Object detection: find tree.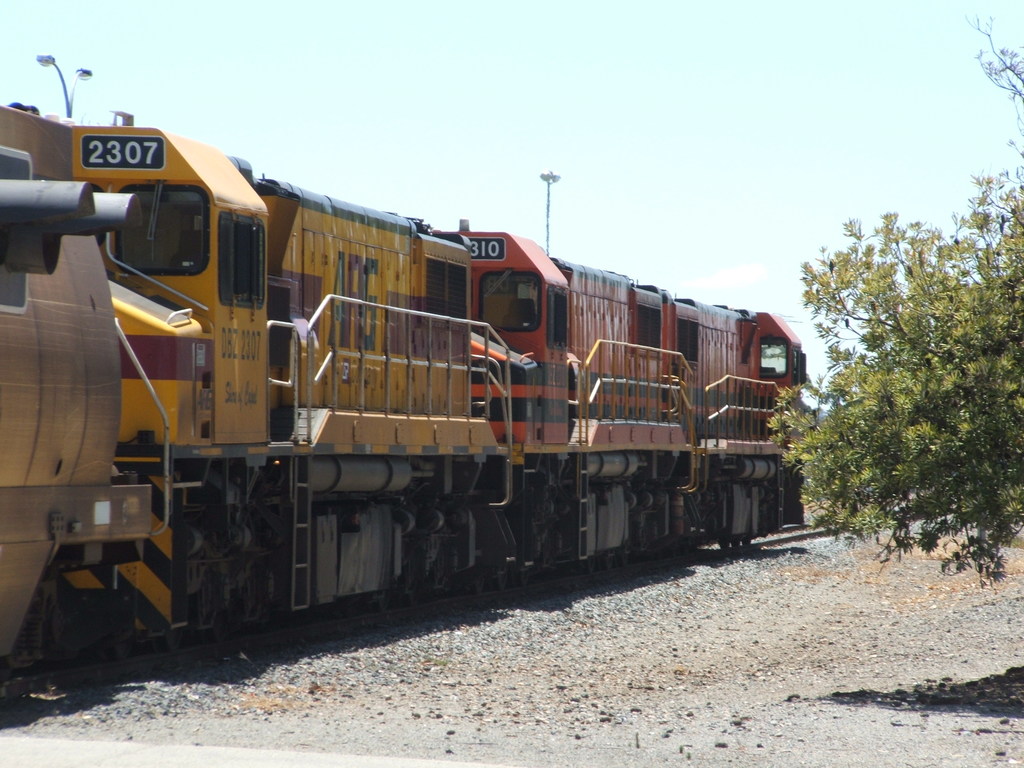
{"left": 973, "top": 0, "right": 1023, "bottom": 199}.
